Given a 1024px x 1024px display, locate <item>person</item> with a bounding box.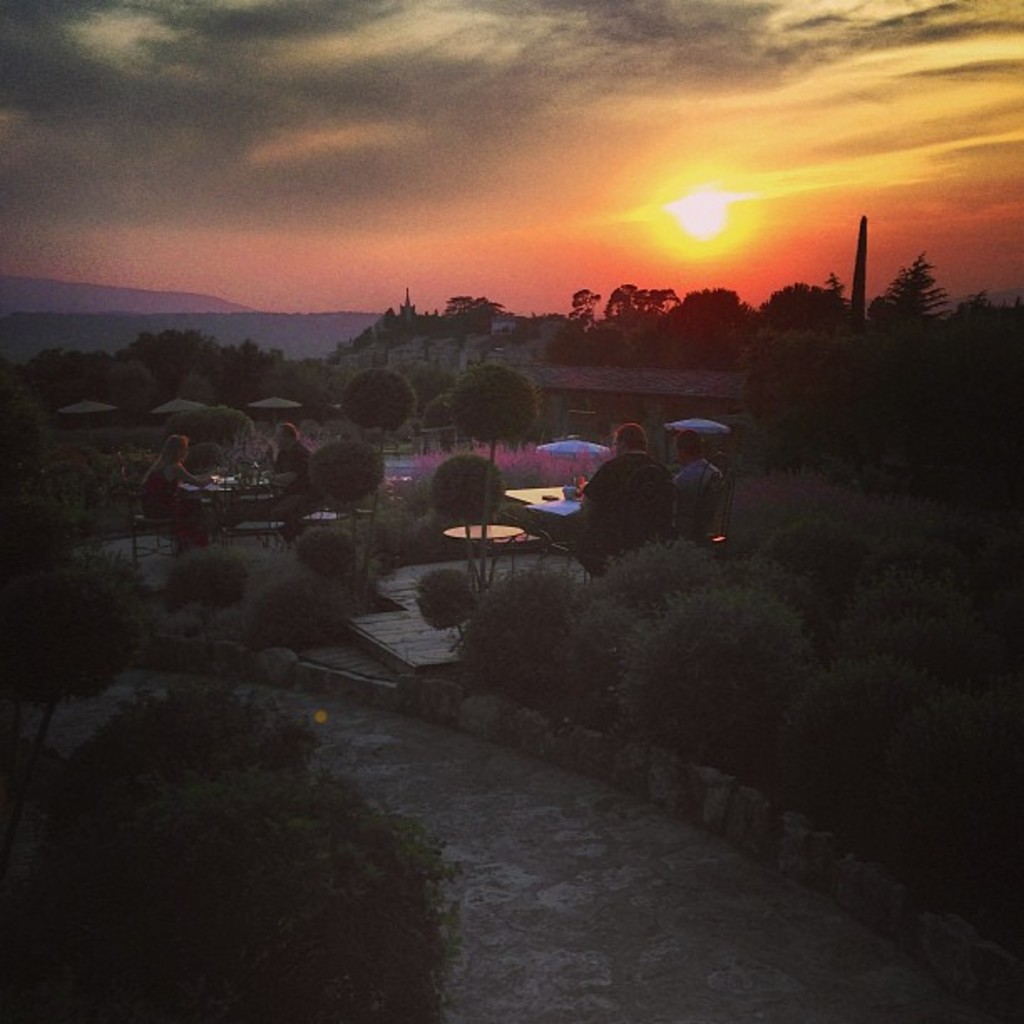
Located: x1=149 y1=428 x2=223 y2=559.
